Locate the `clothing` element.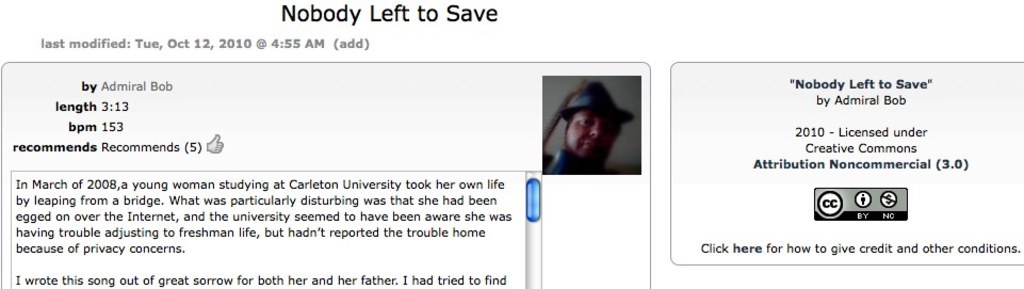
Element bbox: (542,146,602,171).
